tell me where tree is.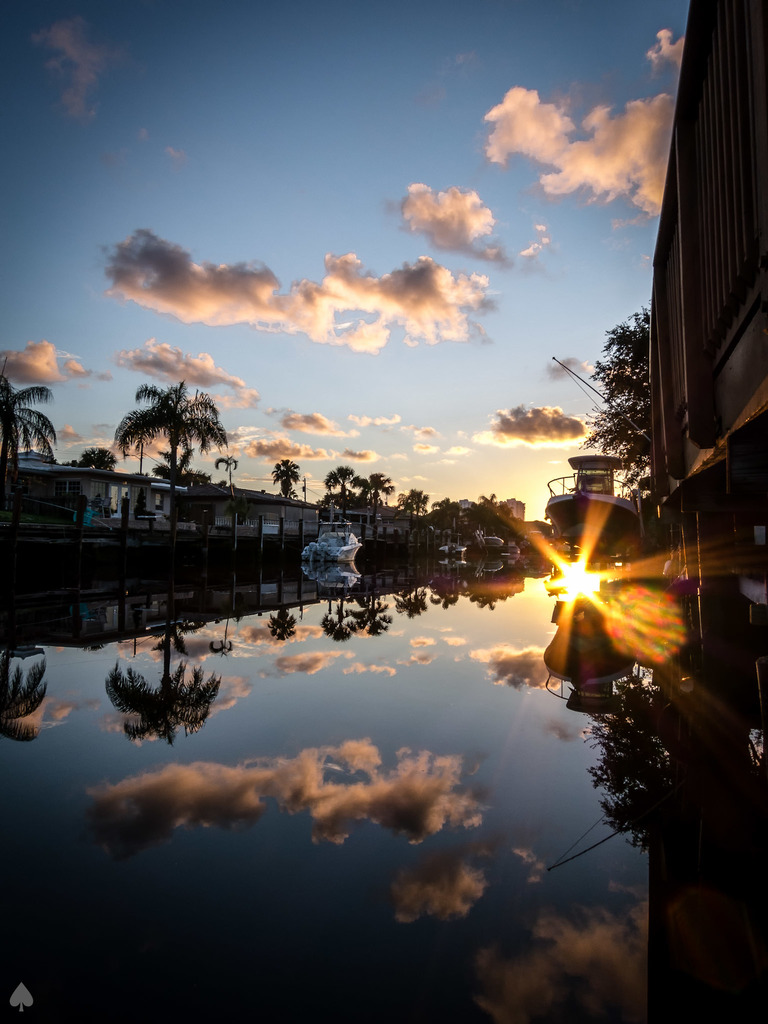
tree is at (left=266, top=452, right=307, bottom=497).
